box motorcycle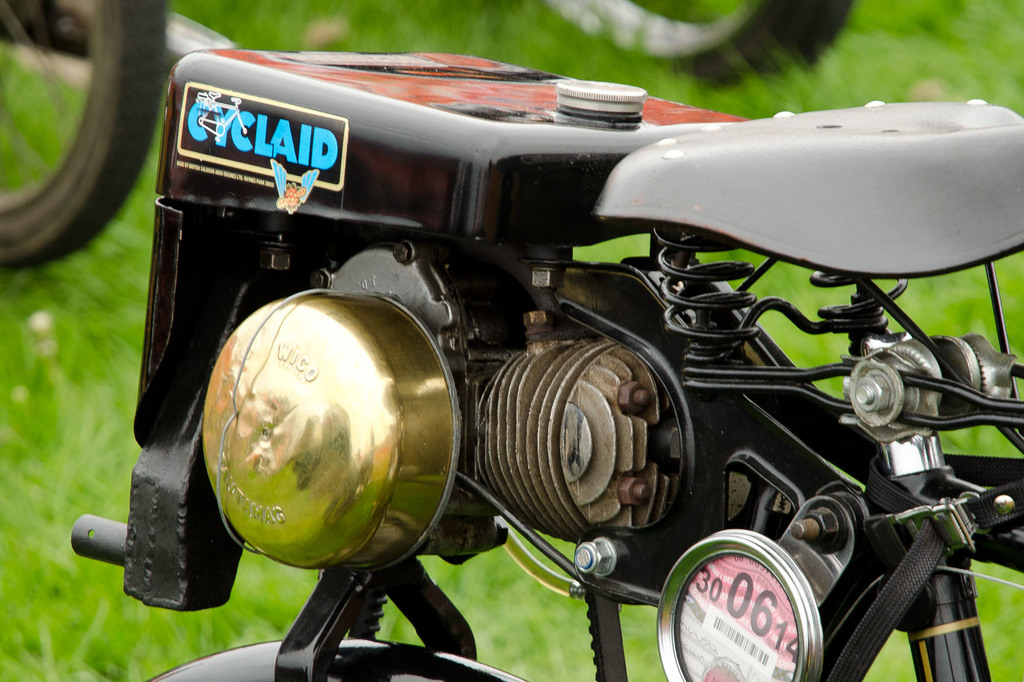
box=[41, 1, 1007, 681]
